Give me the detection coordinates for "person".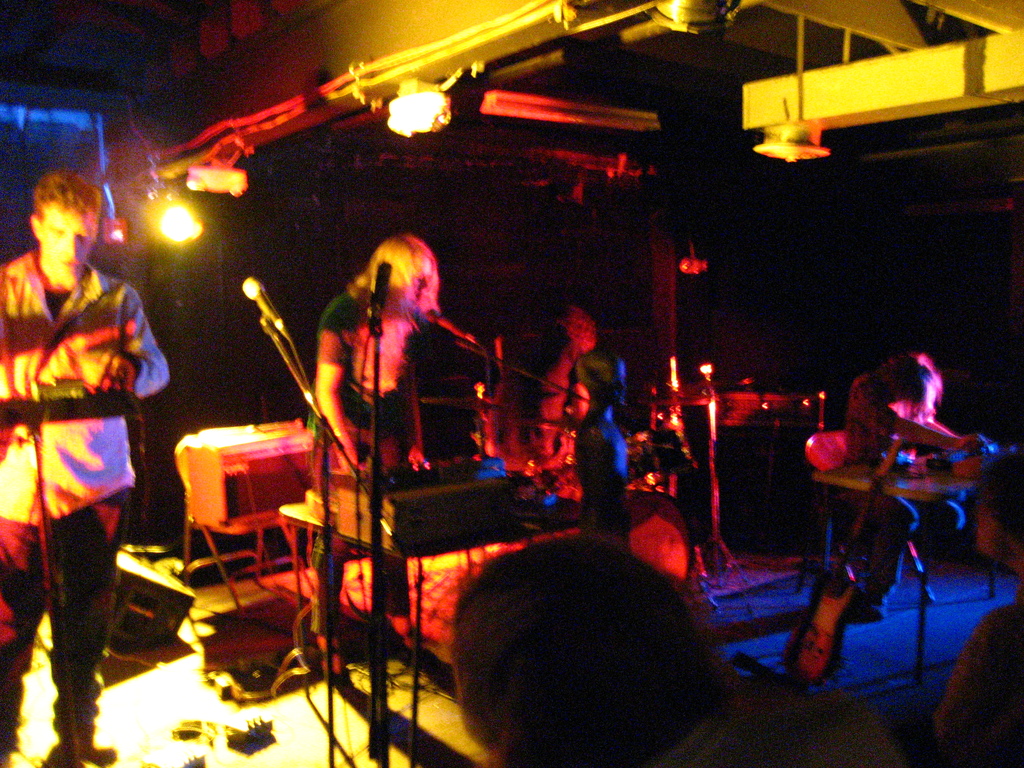
bbox=(1, 169, 166, 767).
